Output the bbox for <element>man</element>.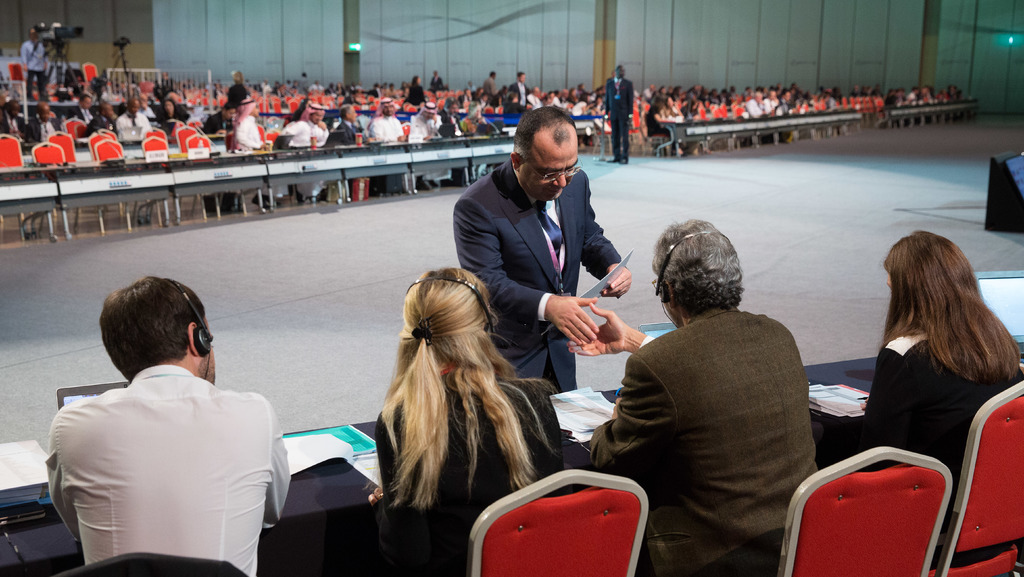
x1=450 y1=108 x2=632 y2=391.
